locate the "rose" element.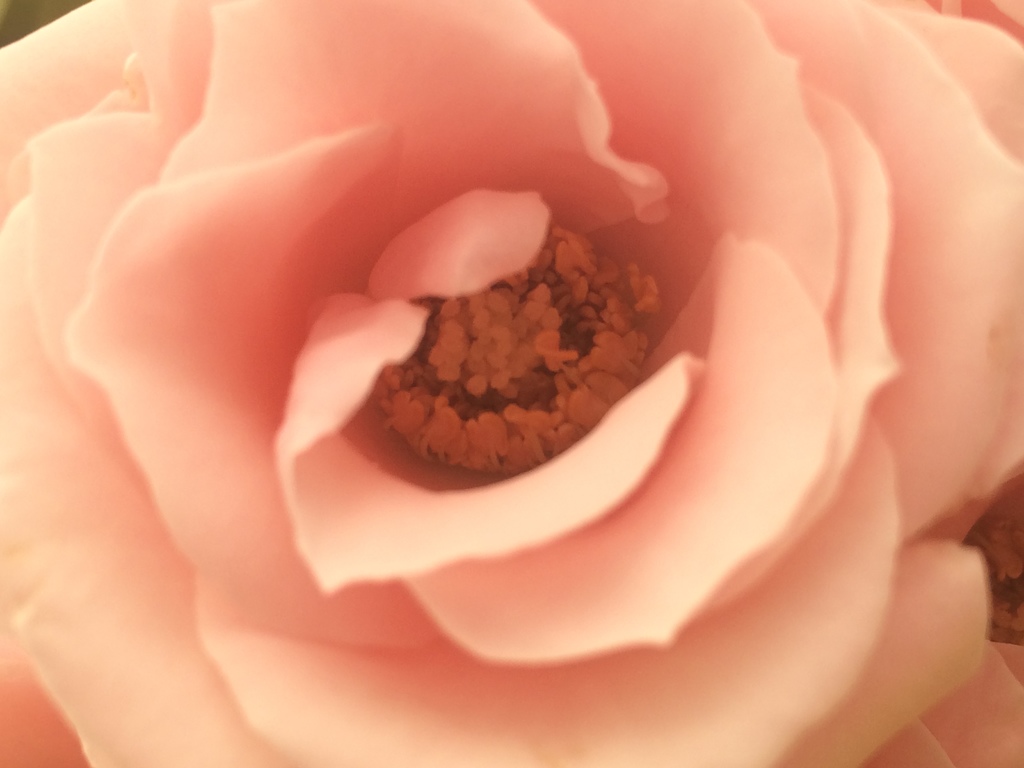
Element bbox: {"x1": 0, "y1": 0, "x2": 1023, "y2": 767}.
